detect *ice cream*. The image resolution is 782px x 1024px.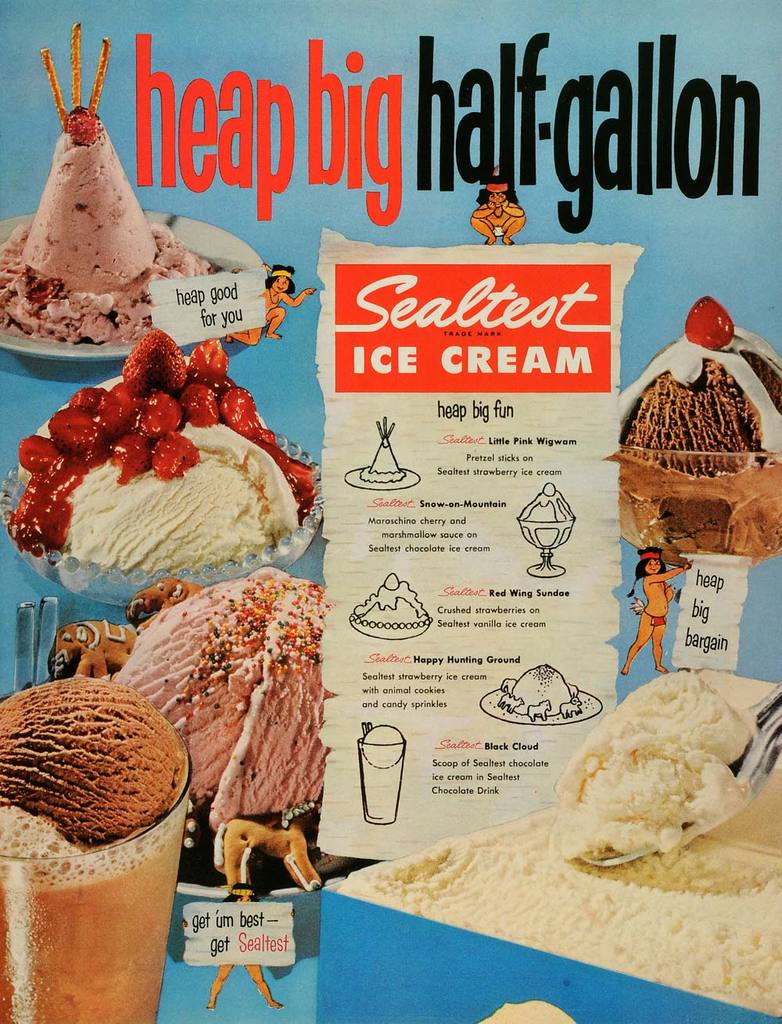
7, 336, 304, 577.
